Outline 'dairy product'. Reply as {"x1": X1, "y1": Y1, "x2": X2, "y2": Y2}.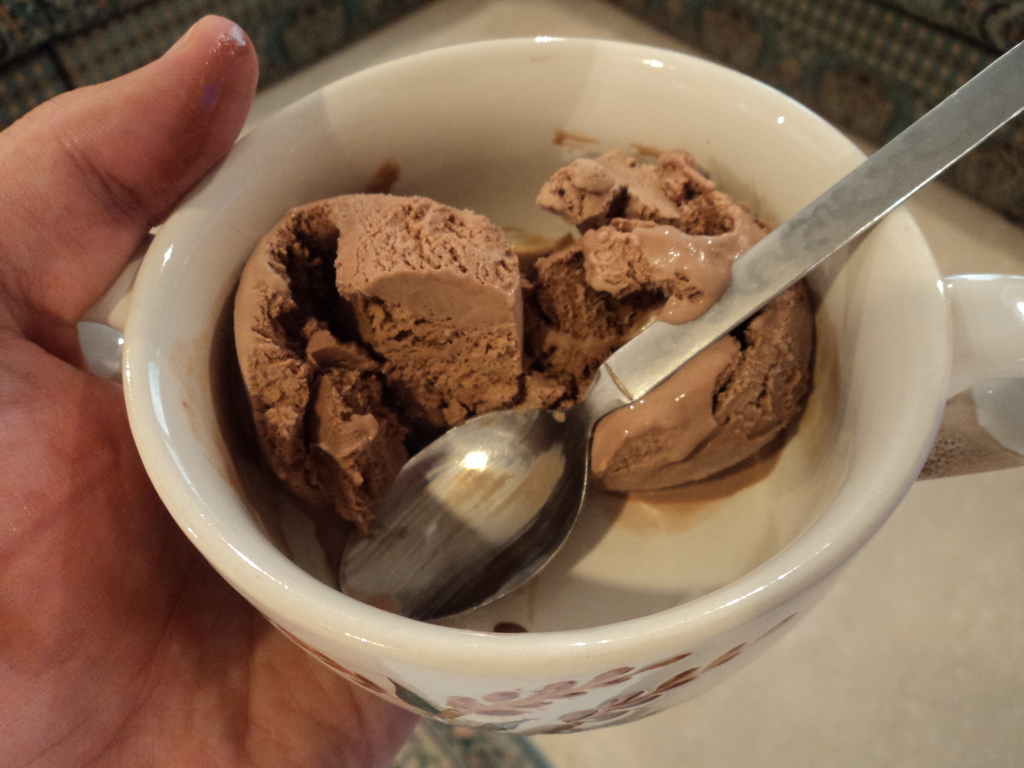
{"x1": 207, "y1": 63, "x2": 856, "y2": 636}.
